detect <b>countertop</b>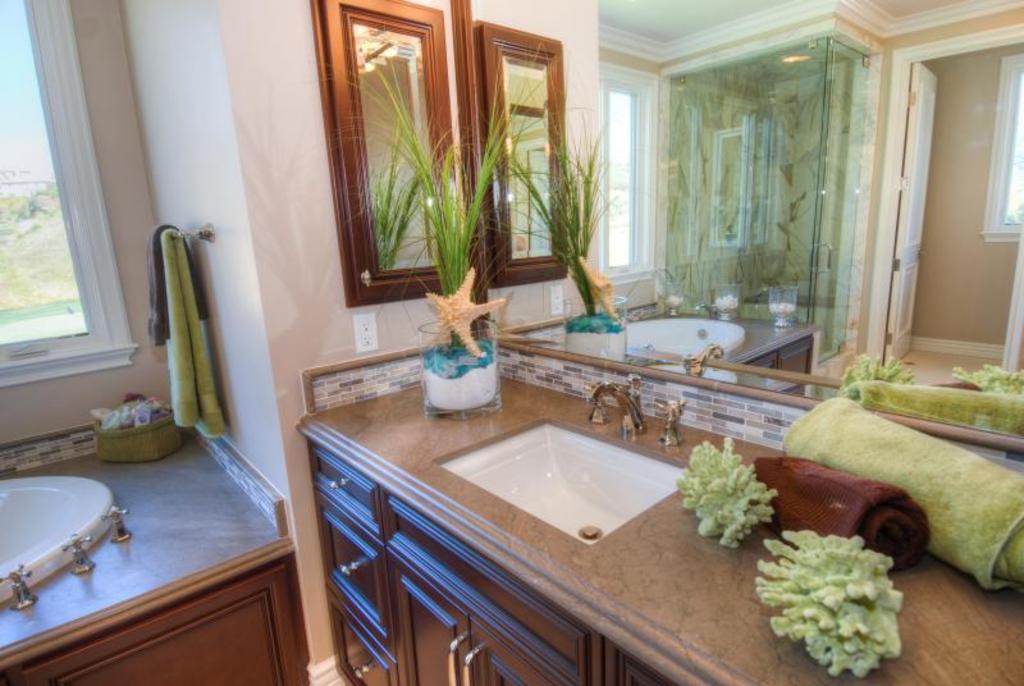
bbox=[292, 363, 1023, 685]
